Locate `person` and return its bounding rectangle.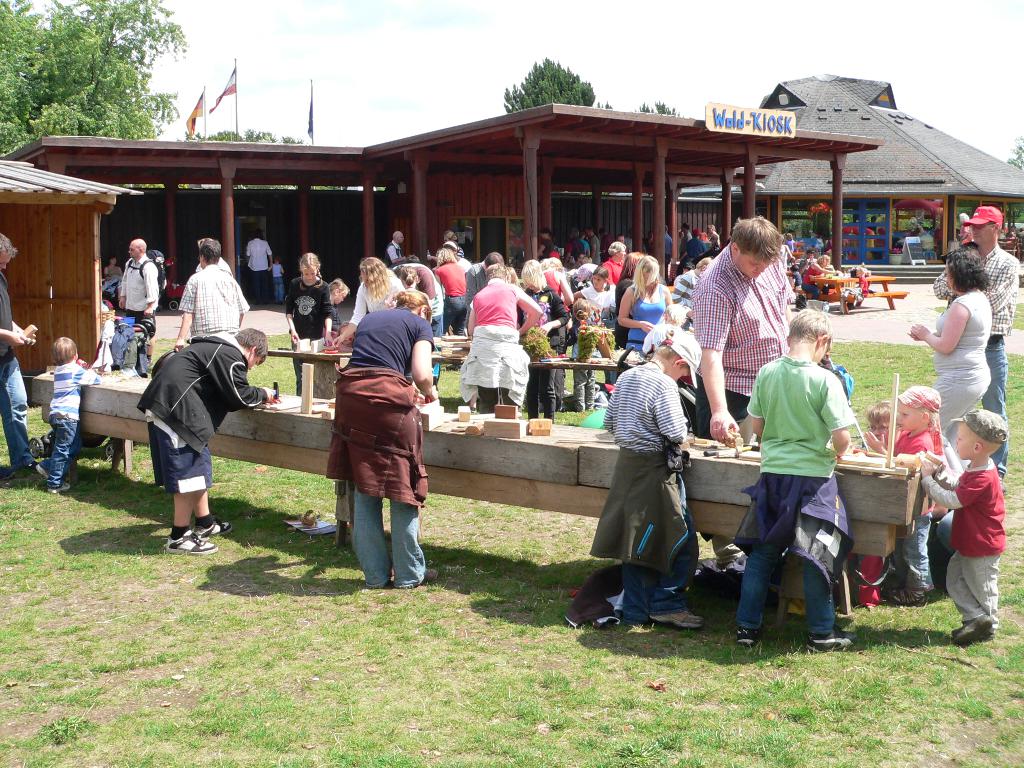
(118, 235, 159, 360).
